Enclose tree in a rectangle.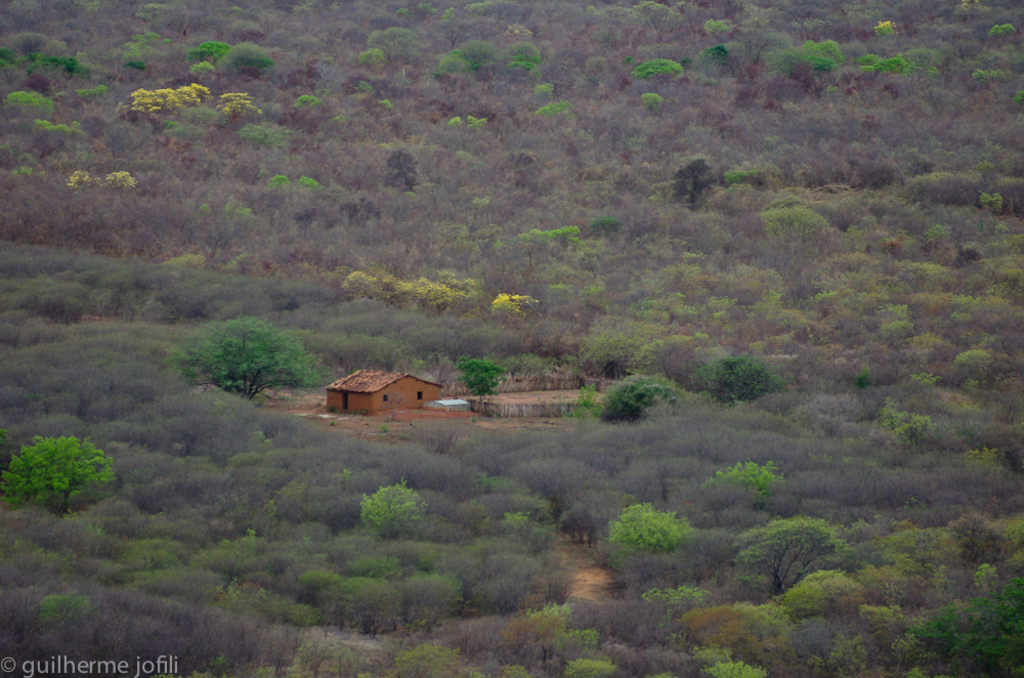
721 458 787 496.
